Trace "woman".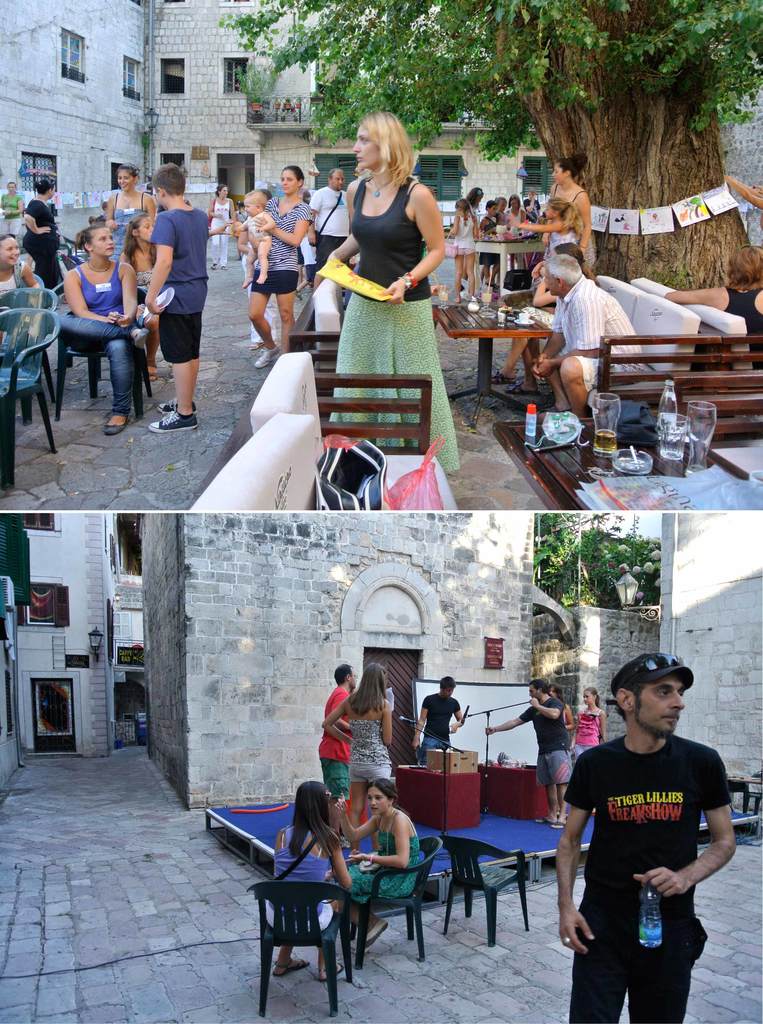
Traced to bbox(200, 182, 241, 276).
